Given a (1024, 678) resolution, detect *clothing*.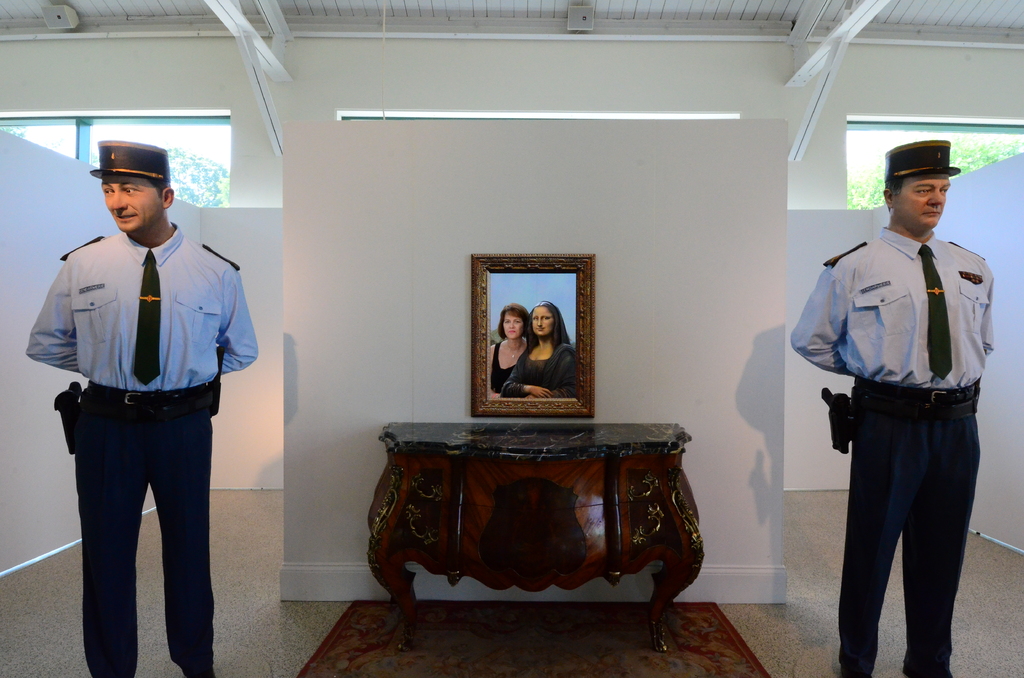
{"x1": 496, "y1": 337, "x2": 575, "y2": 405}.
